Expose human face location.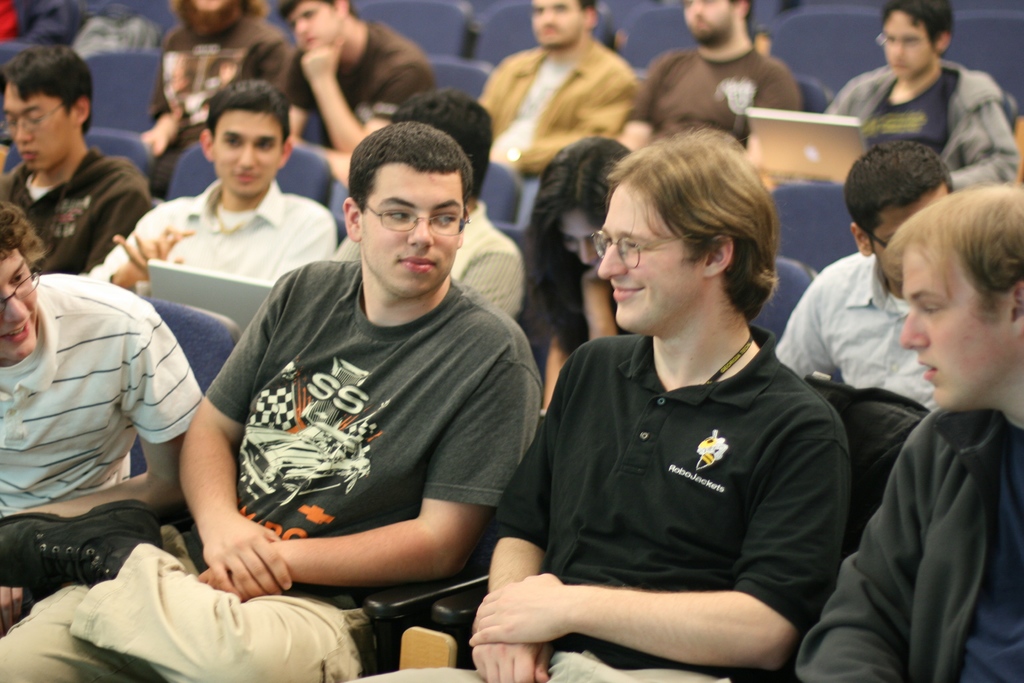
Exposed at locate(683, 0, 732, 42).
